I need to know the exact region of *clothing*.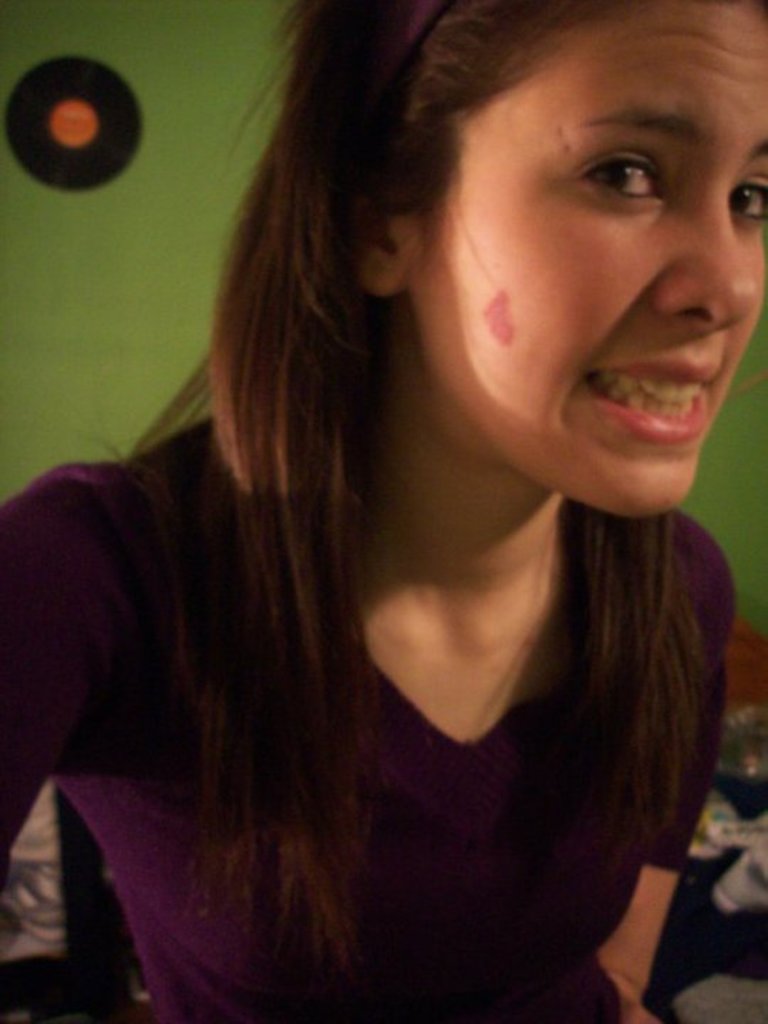
Region: BBox(44, 229, 755, 983).
